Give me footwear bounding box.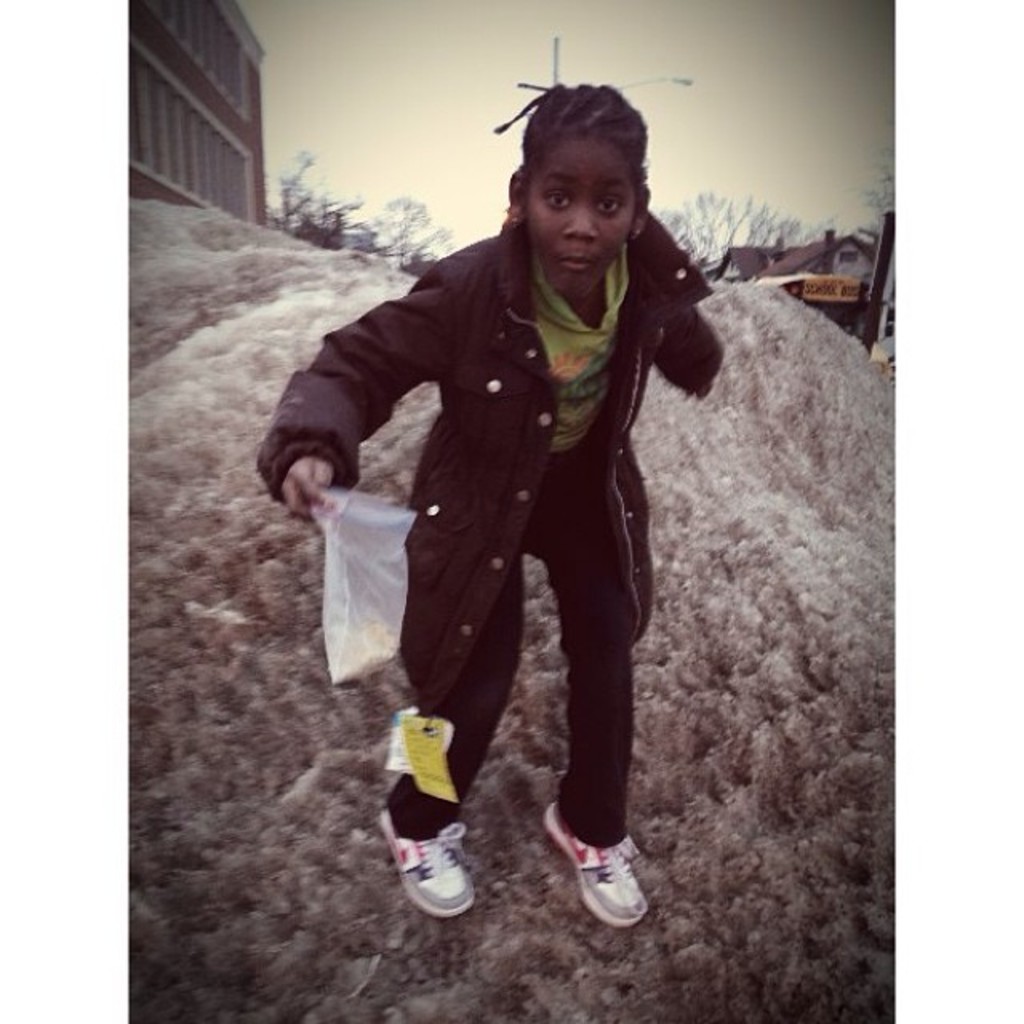
[left=381, top=805, right=478, bottom=920].
